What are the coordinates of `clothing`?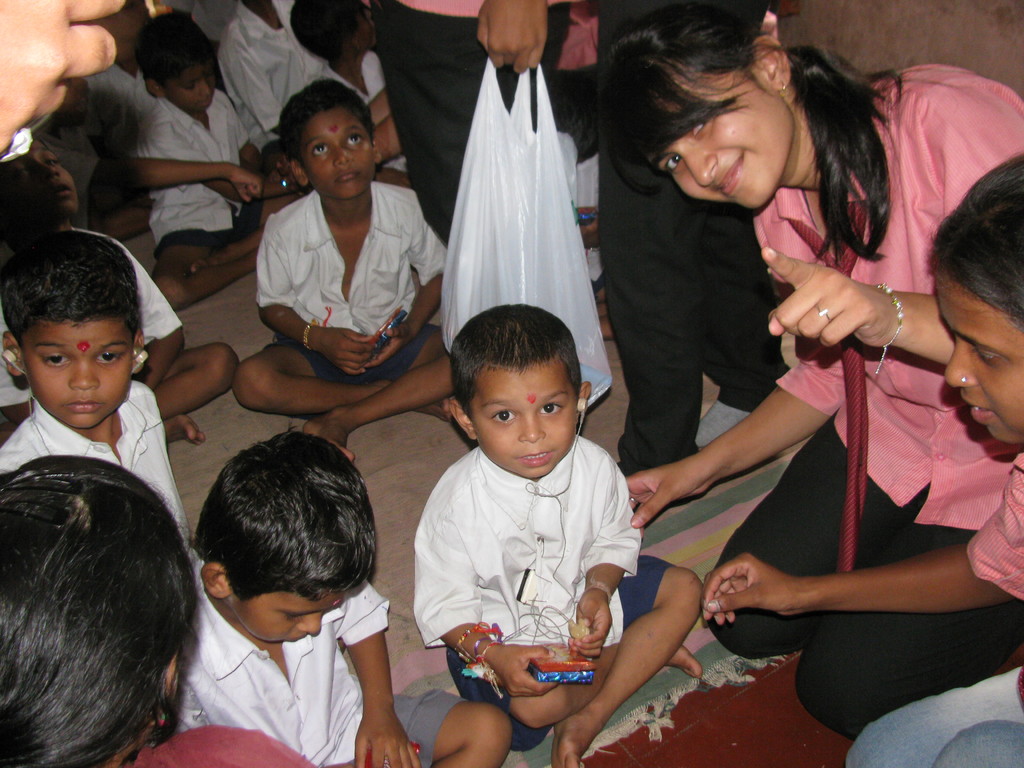
323:40:387:94.
